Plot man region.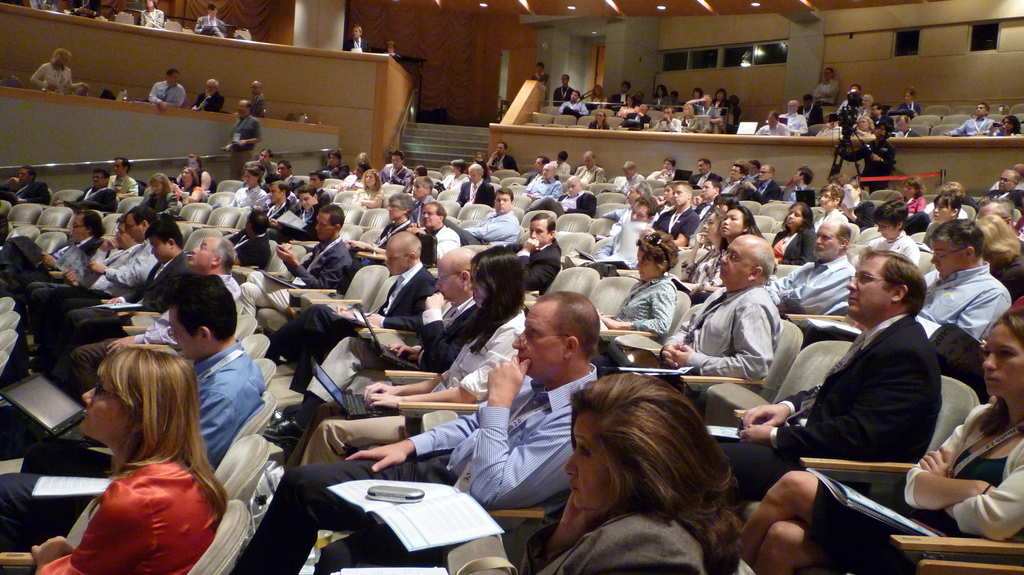
Plotted at 783,168,813,200.
